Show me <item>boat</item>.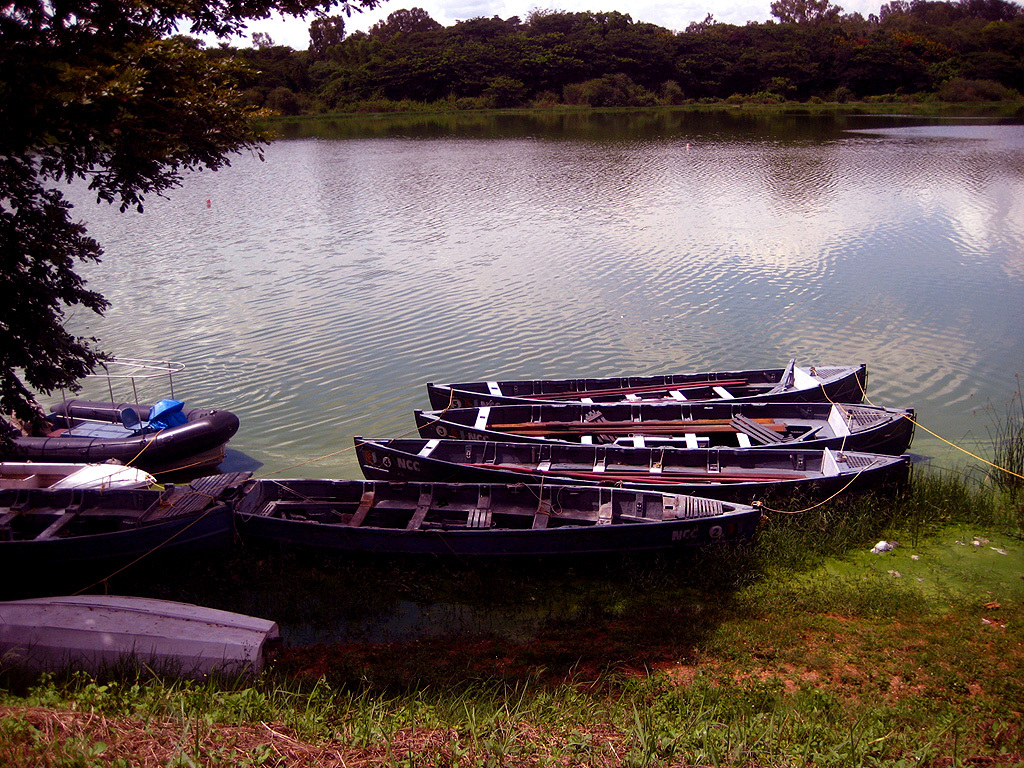
<item>boat</item> is here: [left=0, top=590, right=278, bottom=692].
